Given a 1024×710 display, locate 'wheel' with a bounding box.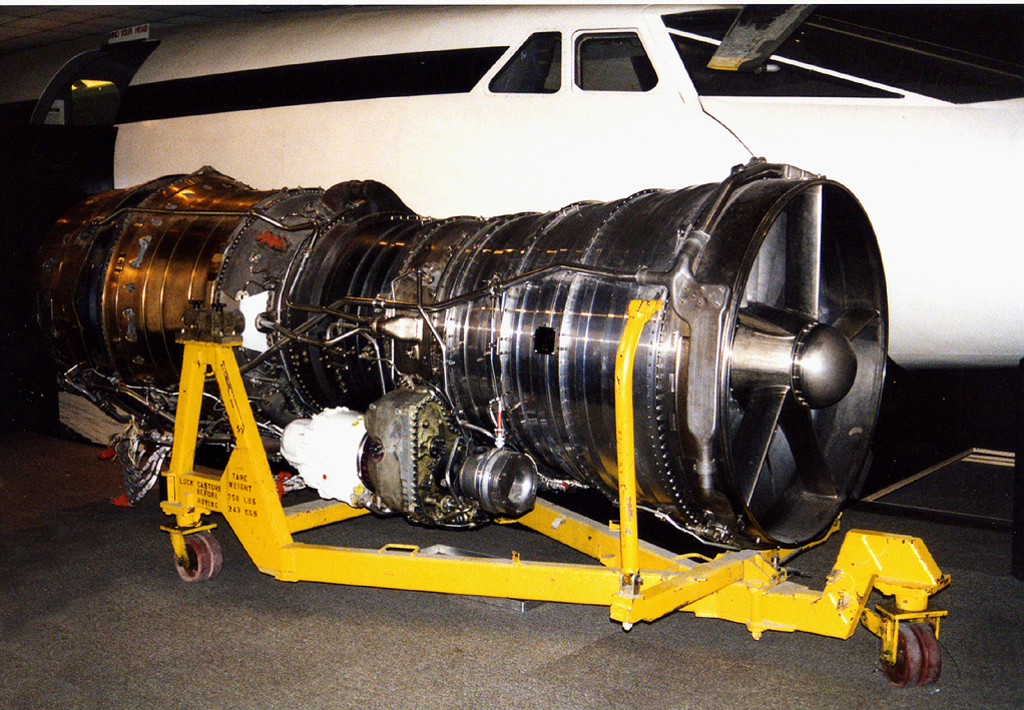
Located: x1=881, y1=626, x2=923, y2=683.
